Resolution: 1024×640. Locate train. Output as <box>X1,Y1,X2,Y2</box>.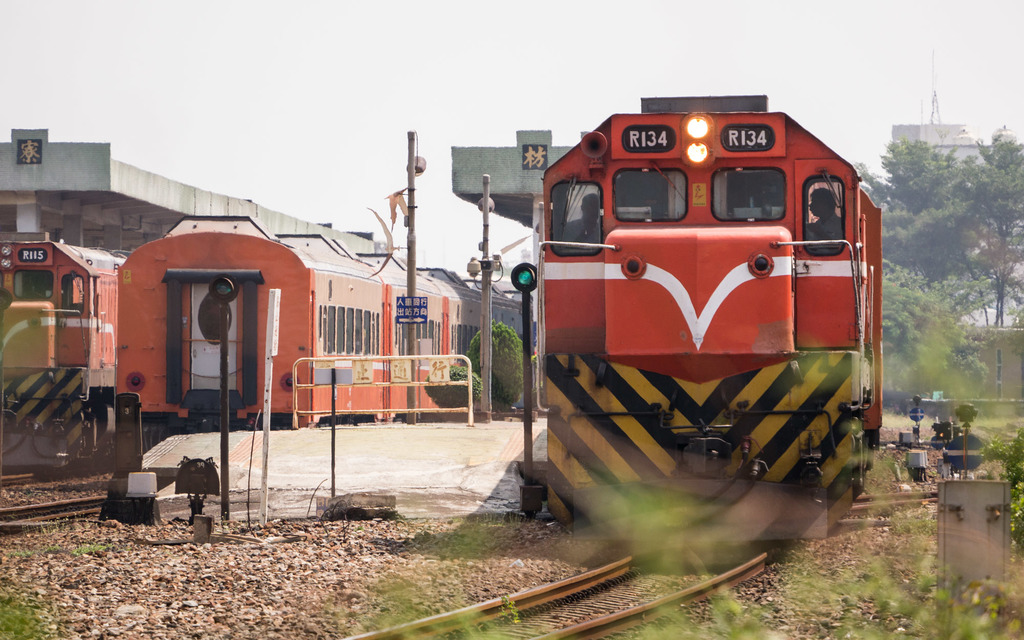
<box>0,230,130,463</box>.
